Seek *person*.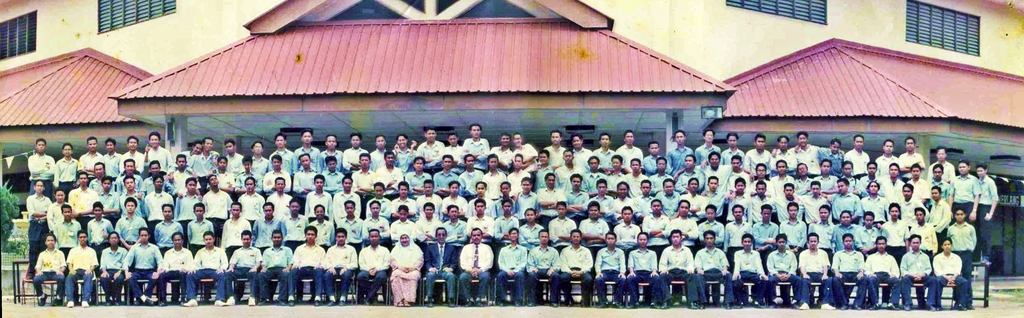
l=895, t=137, r=923, b=180.
